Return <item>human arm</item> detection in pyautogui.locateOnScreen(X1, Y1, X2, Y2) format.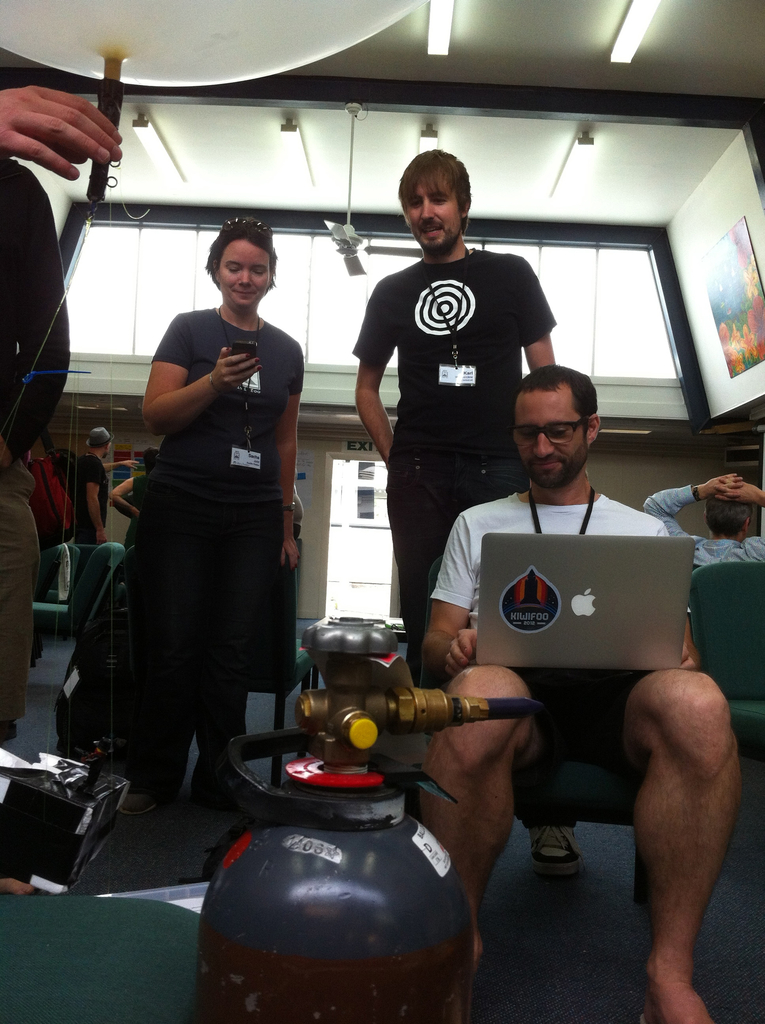
pyautogui.locateOnScreen(345, 276, 401, 463).
